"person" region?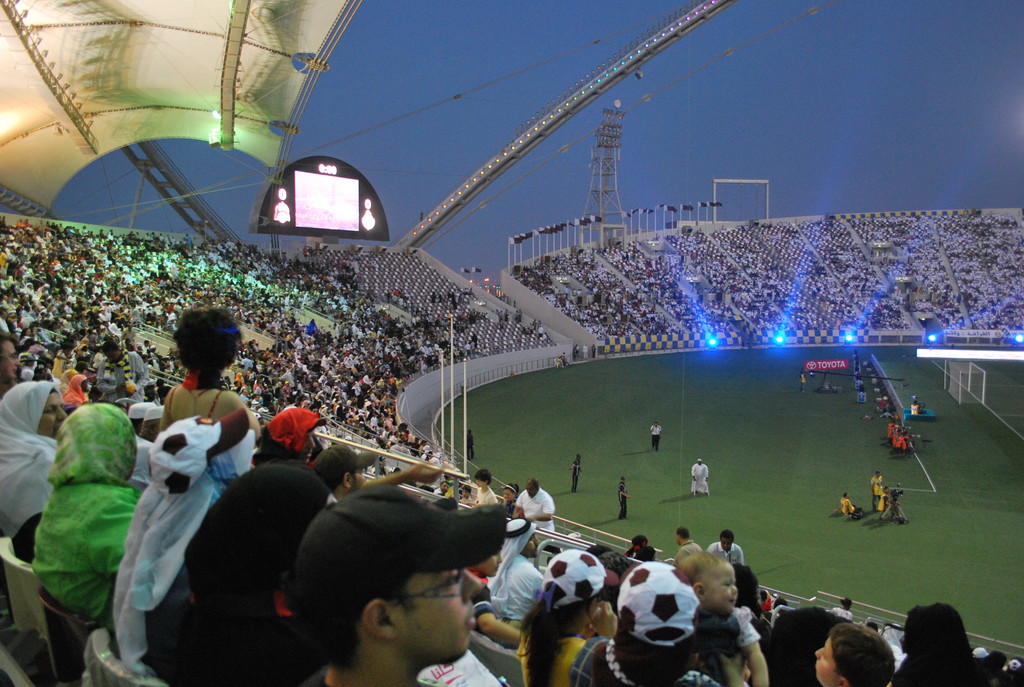
691 456 710 494
